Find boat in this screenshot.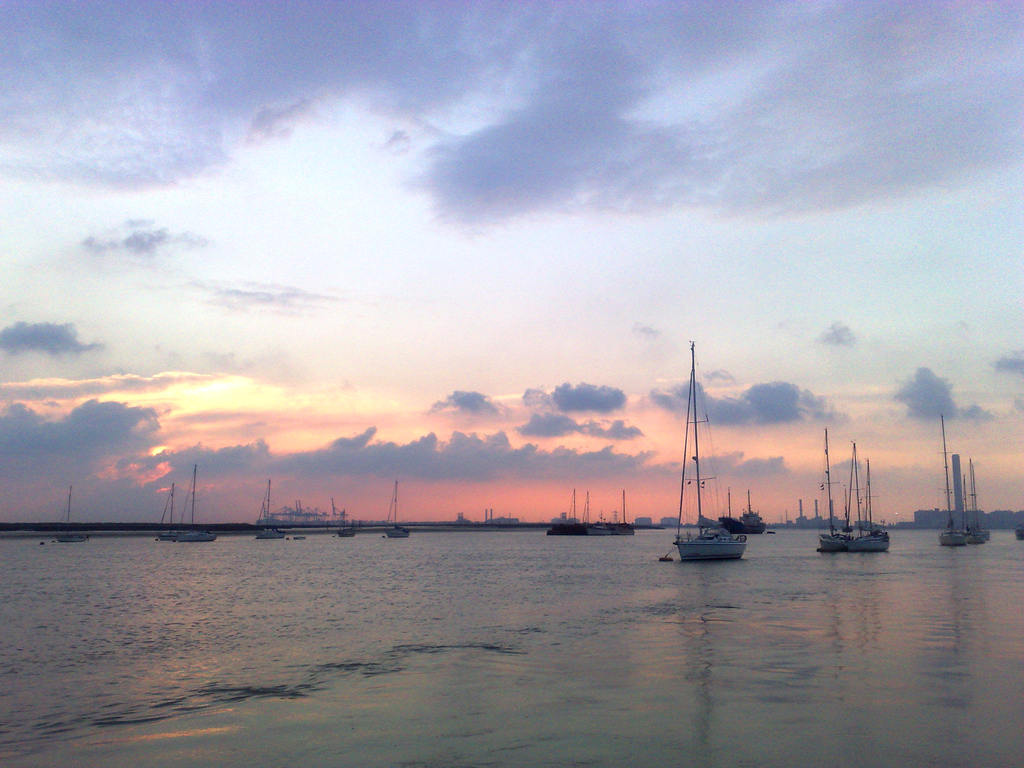
The bounding box for boat is select_region(941, 409, 993, 550).
